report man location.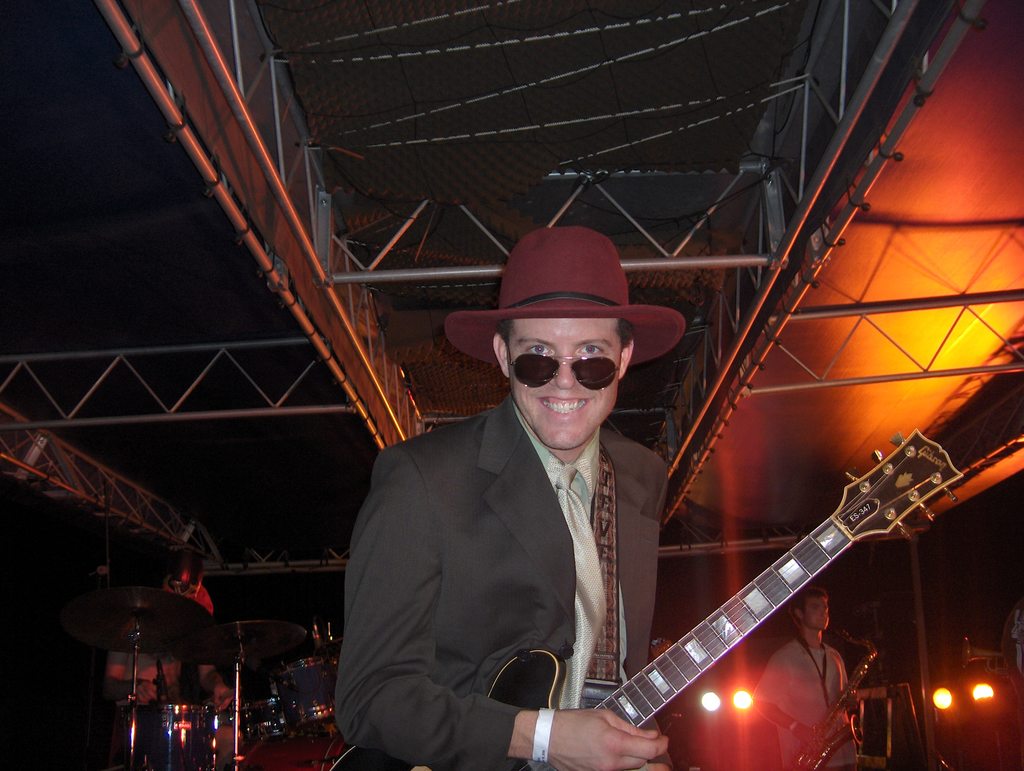
Report: [753, 583, 862, 770].
